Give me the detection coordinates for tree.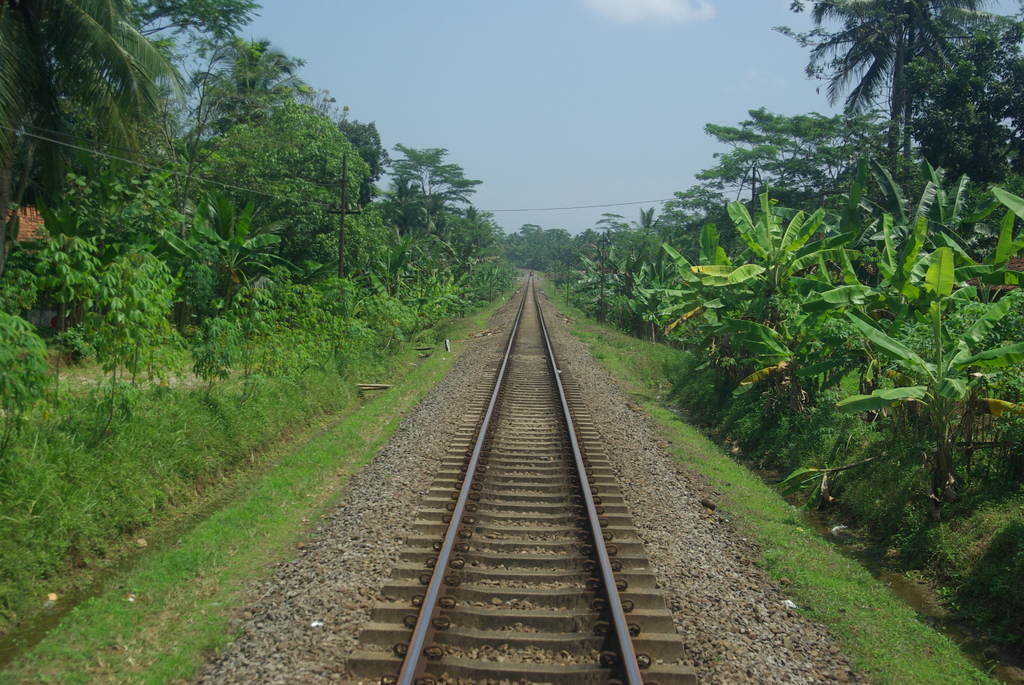
crop(161, 38, 316, 147).
